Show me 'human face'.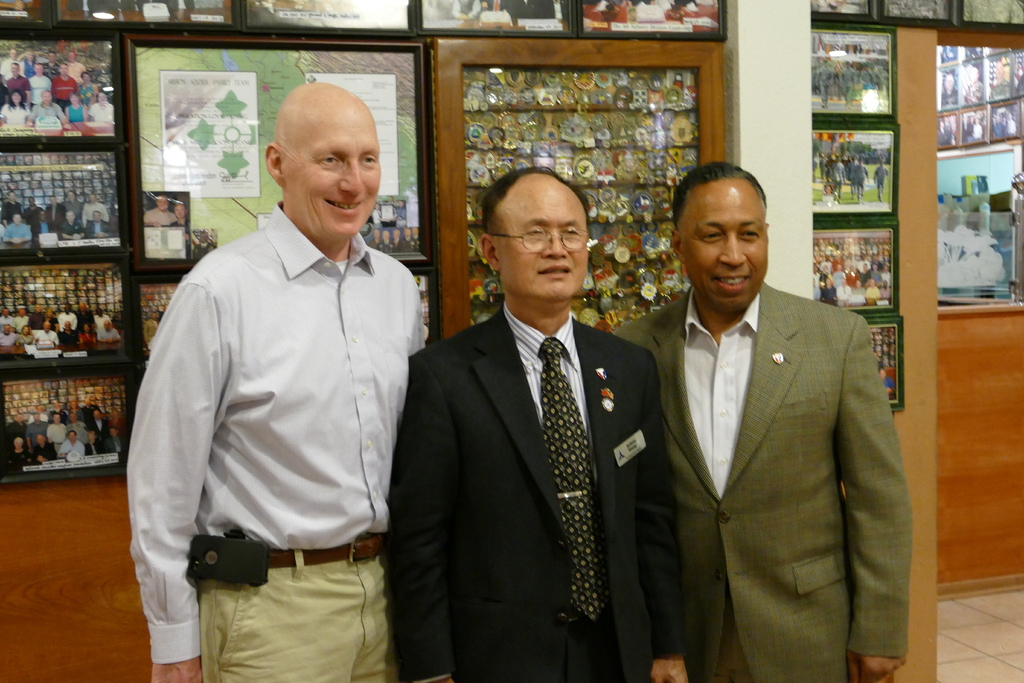
'human face' is here: <bbox>34, 63, 44, 77</bbox>.
